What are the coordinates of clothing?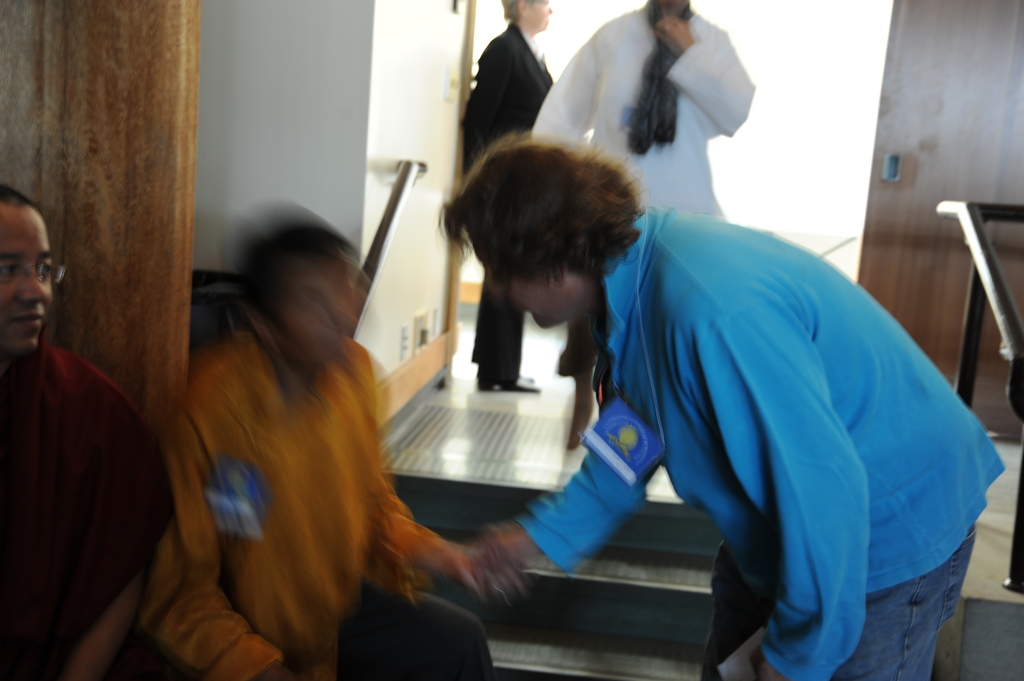
132:326:495:680.
